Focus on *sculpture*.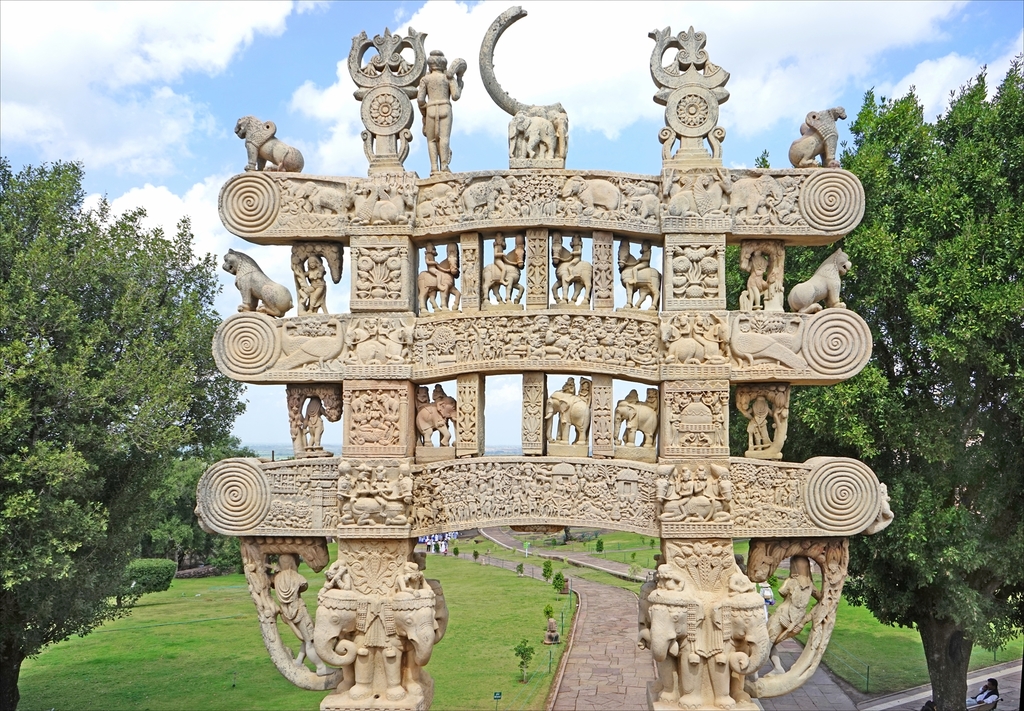
Focused at 303,391,328,451.
